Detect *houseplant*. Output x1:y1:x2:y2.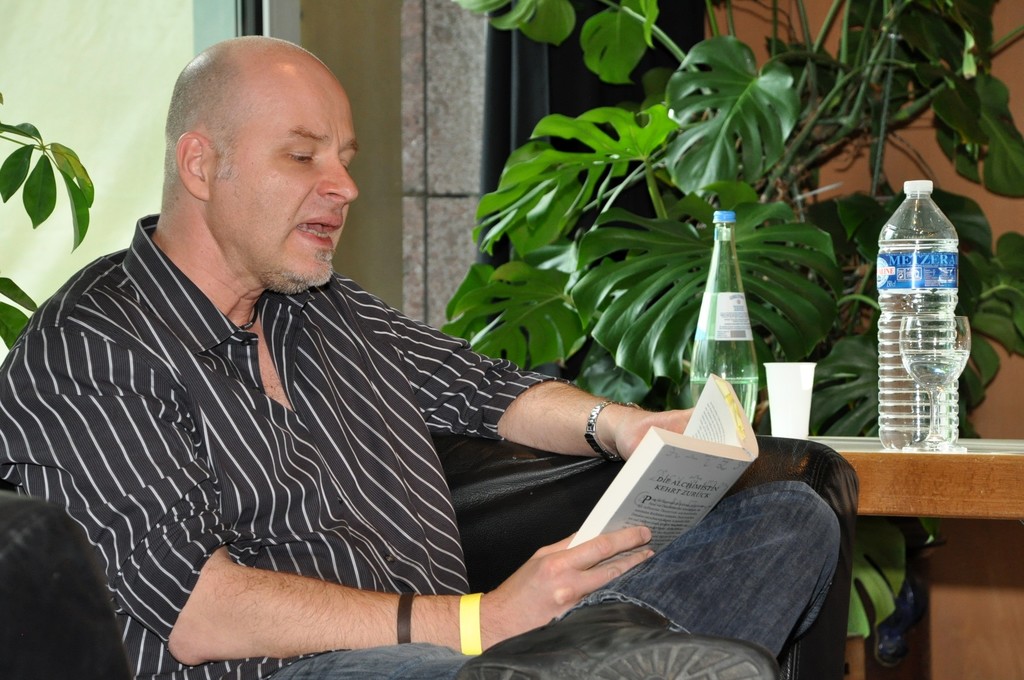
0:104:112:315.
